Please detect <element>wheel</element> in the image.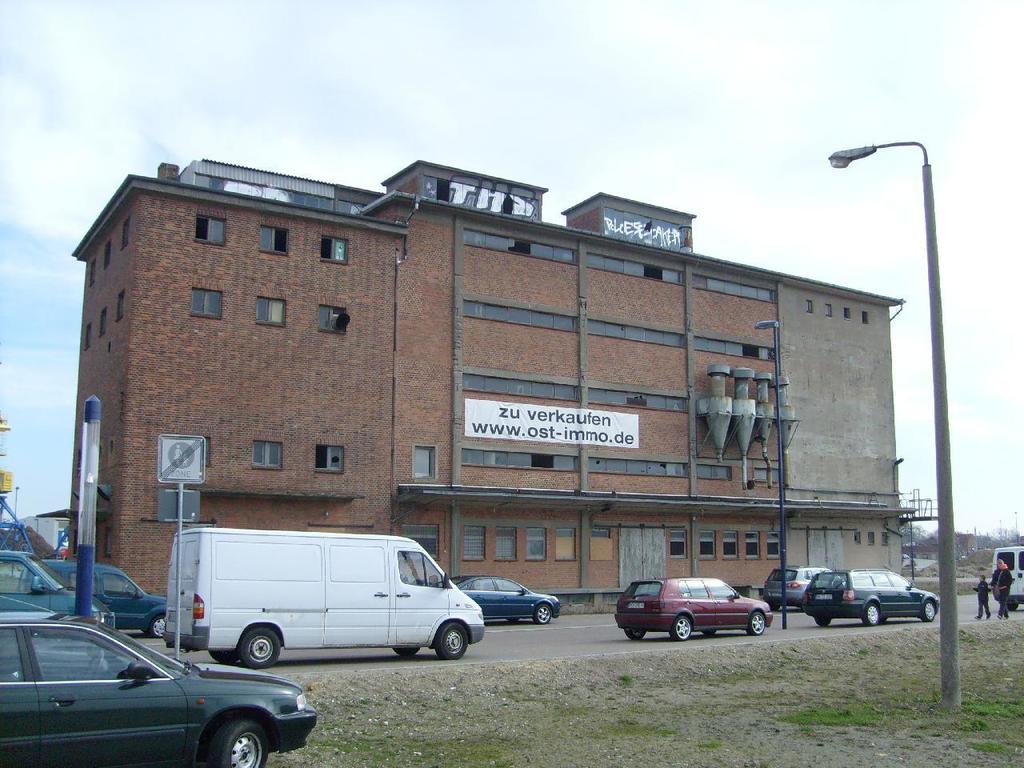
{"left": 241, "top": 629, "right": 275, "bottom": 670}.
